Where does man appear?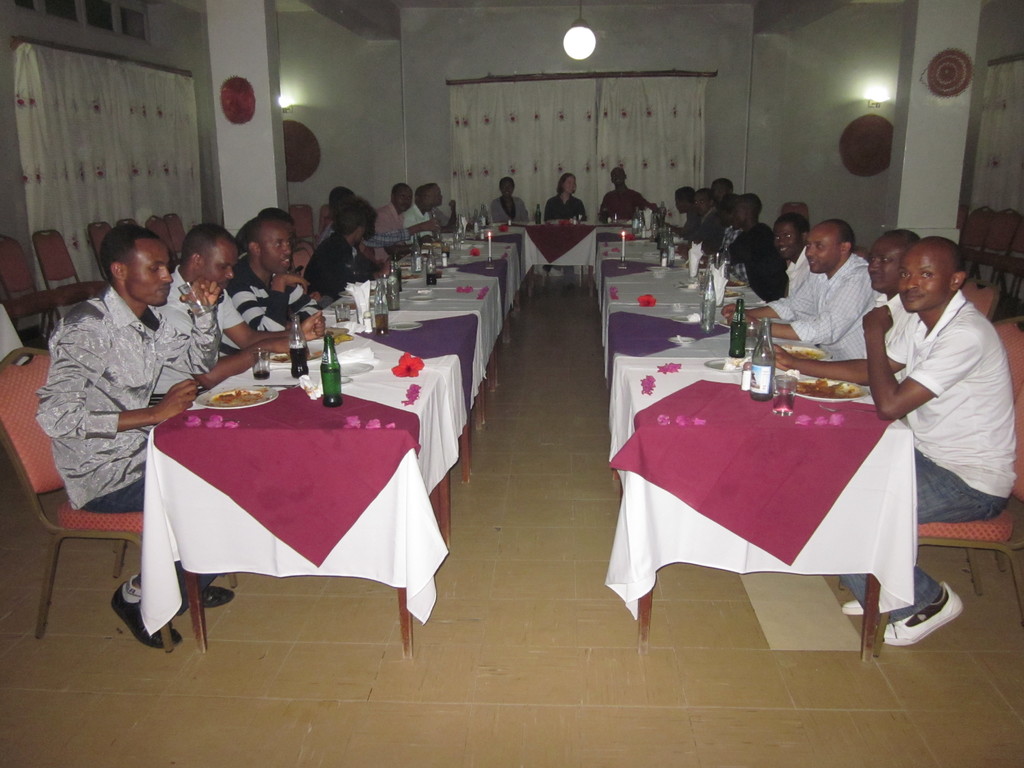
Appears at bbox=[423, 189, 460, 236].
